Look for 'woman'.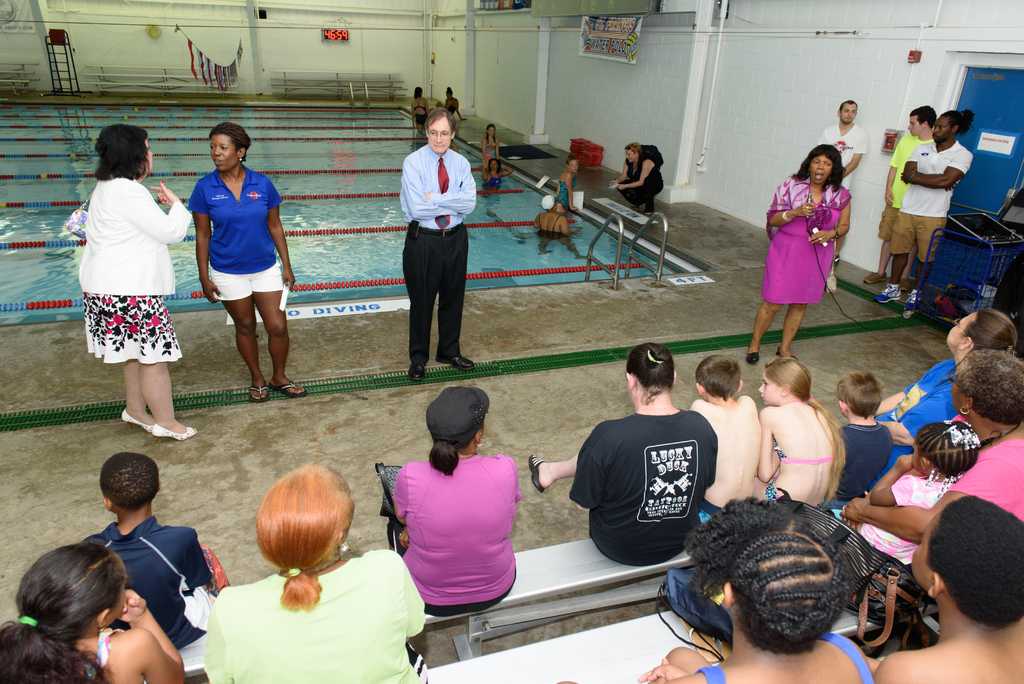
Found: <region>412, 87, 430, 134</region>.
